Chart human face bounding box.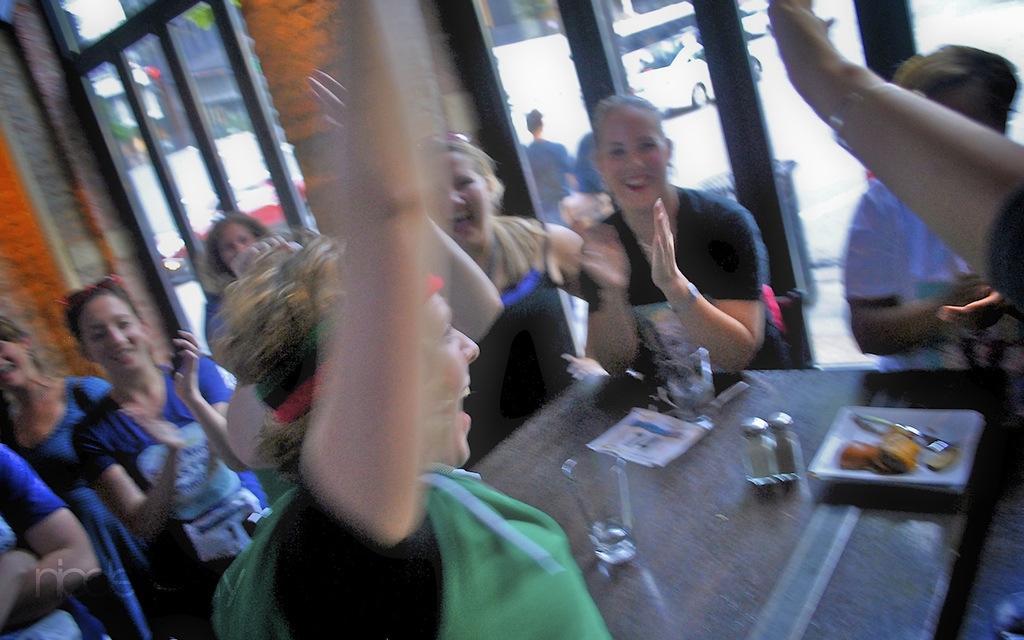
Charted: BBox(88, 296, 139, 370).
